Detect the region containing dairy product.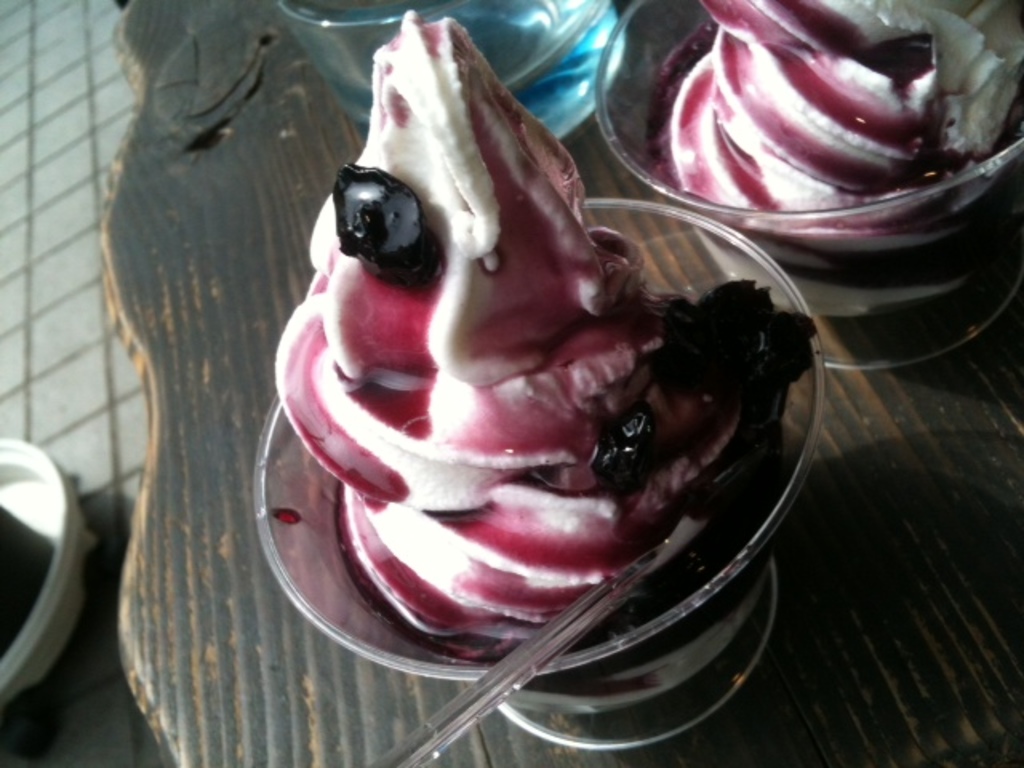
(274, 2, 816, 645).
